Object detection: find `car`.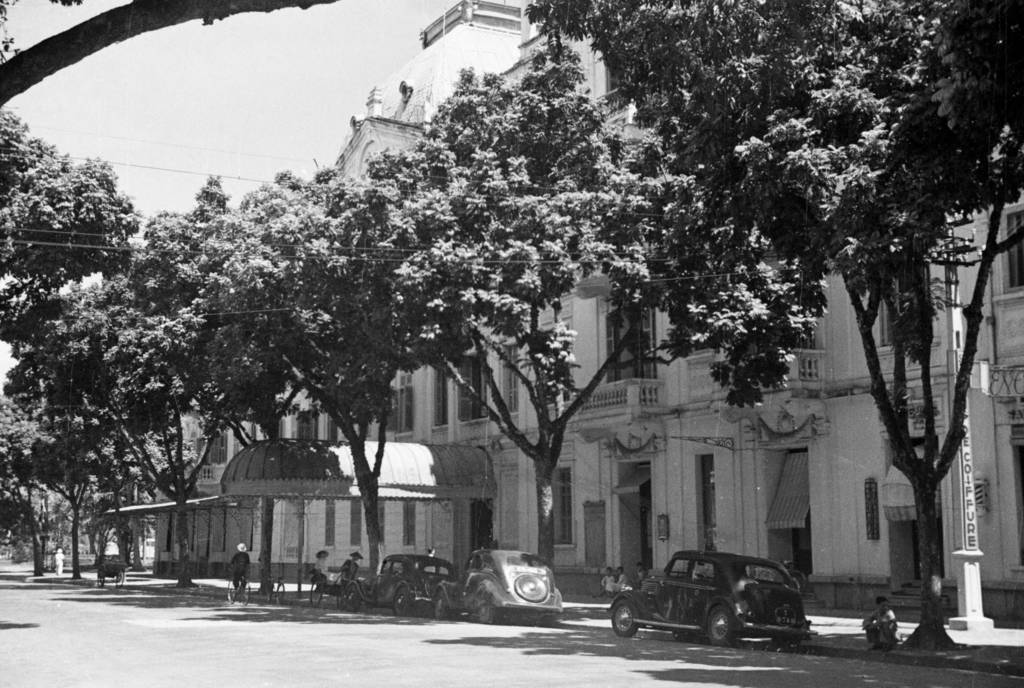
<box>434,545,568,627</box>.
